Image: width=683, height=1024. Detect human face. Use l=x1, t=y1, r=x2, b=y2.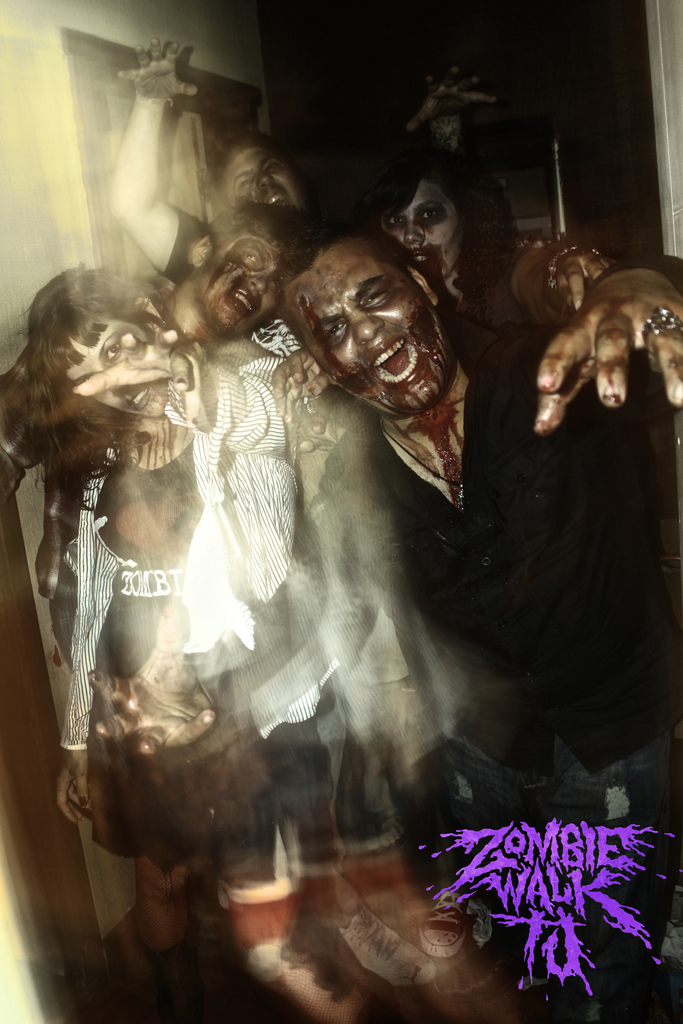
l=213, t=141, r=314, b=213.
